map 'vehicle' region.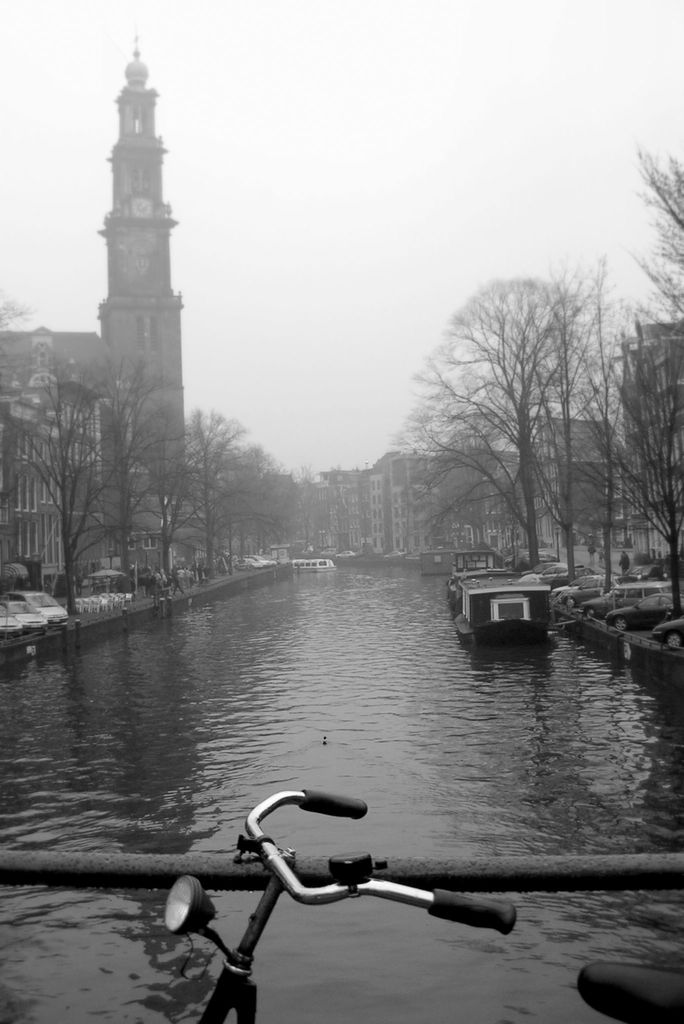
Mapped to (165,785,683,1023).
